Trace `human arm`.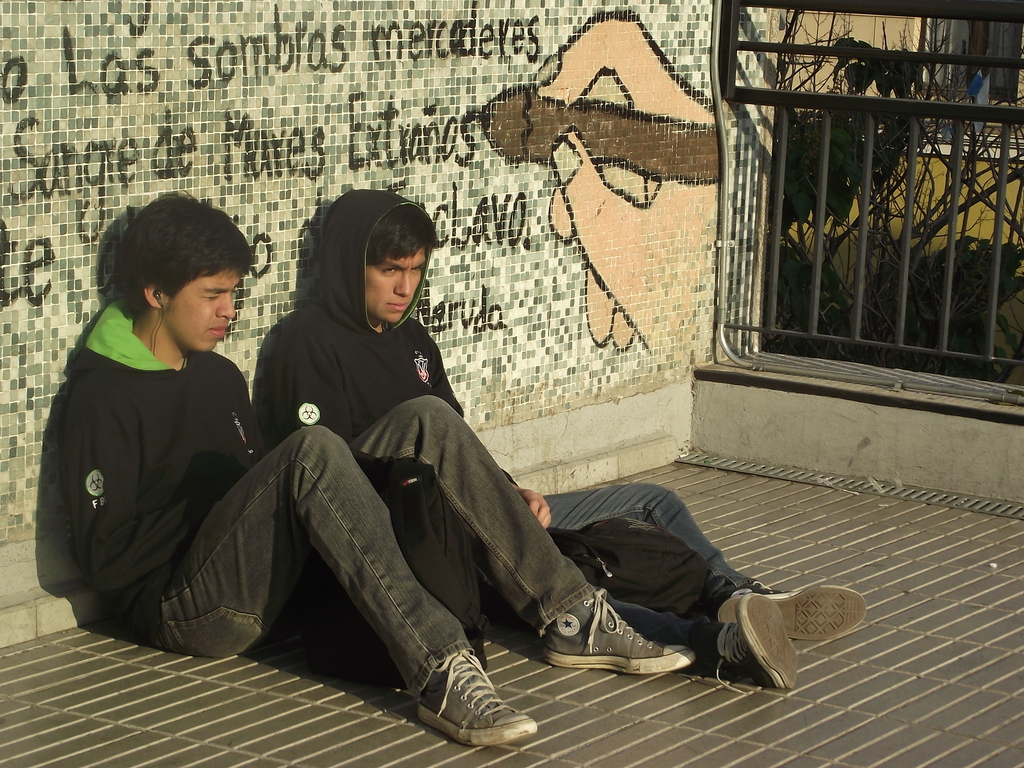
Traced to bbox(282, 328, 554, 524).
